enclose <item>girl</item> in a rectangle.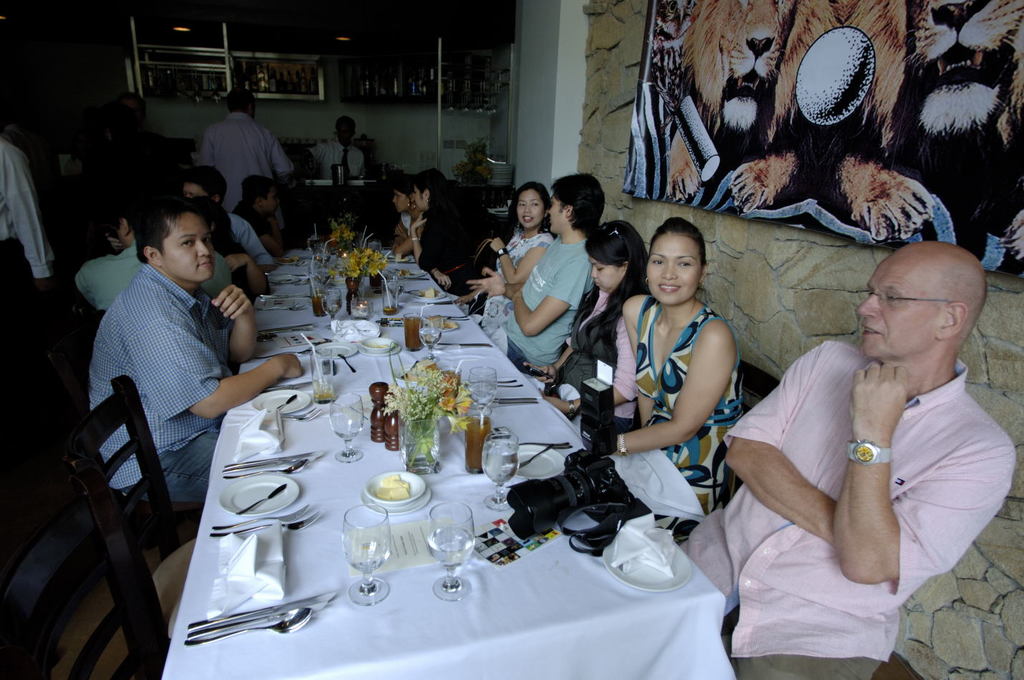
[617, 215, 746, 535].
